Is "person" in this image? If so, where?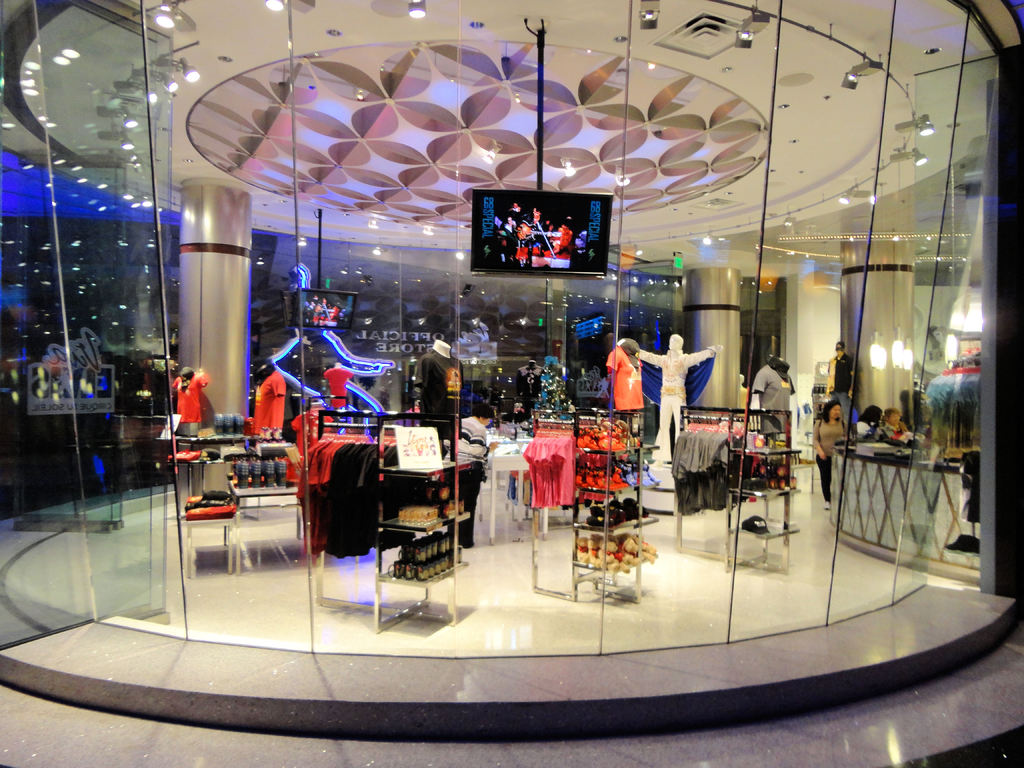
Yes, at <region>856, 401, 887, 440</region>.
